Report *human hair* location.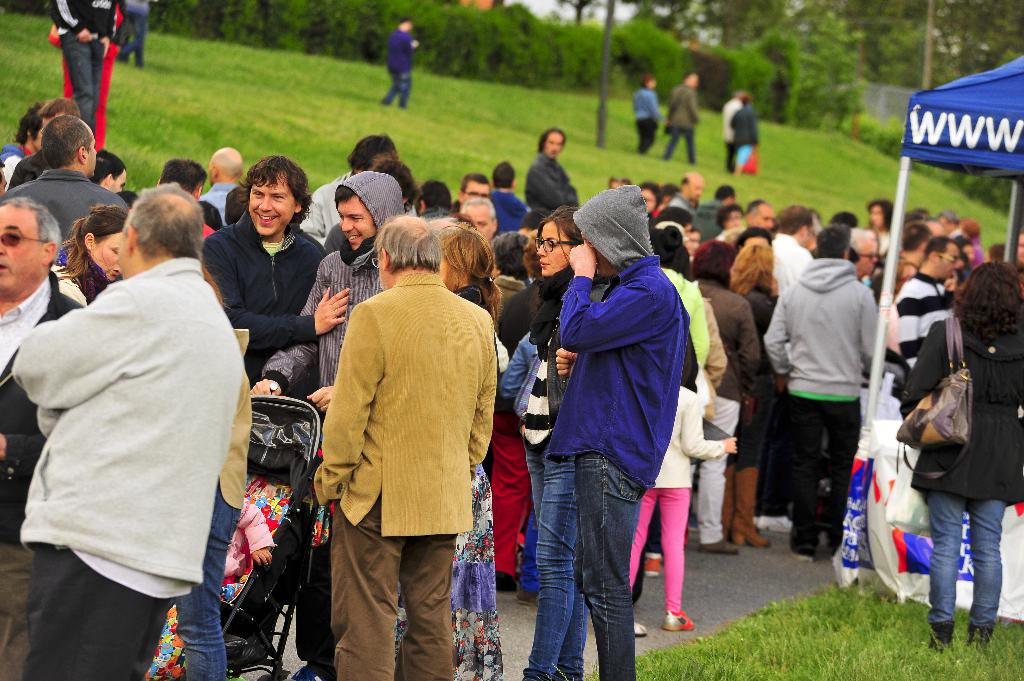
Report: bbox=(126, 175, 201, 258).
